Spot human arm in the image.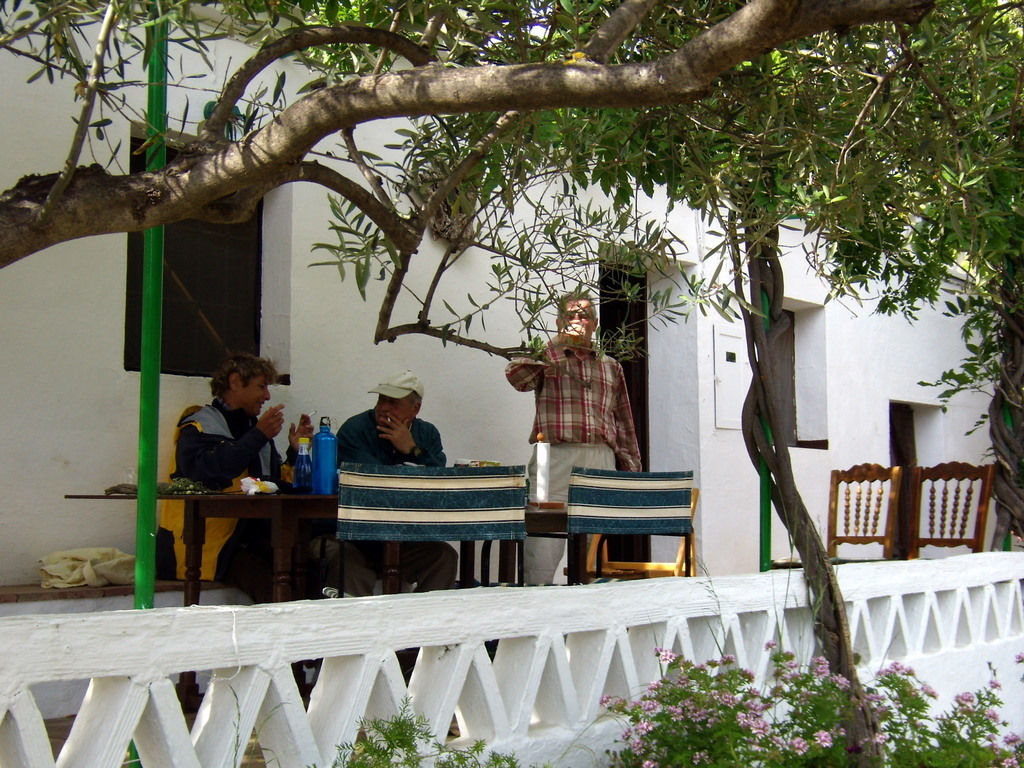
human arm found at bbox=[614, 362, 649, 475].
